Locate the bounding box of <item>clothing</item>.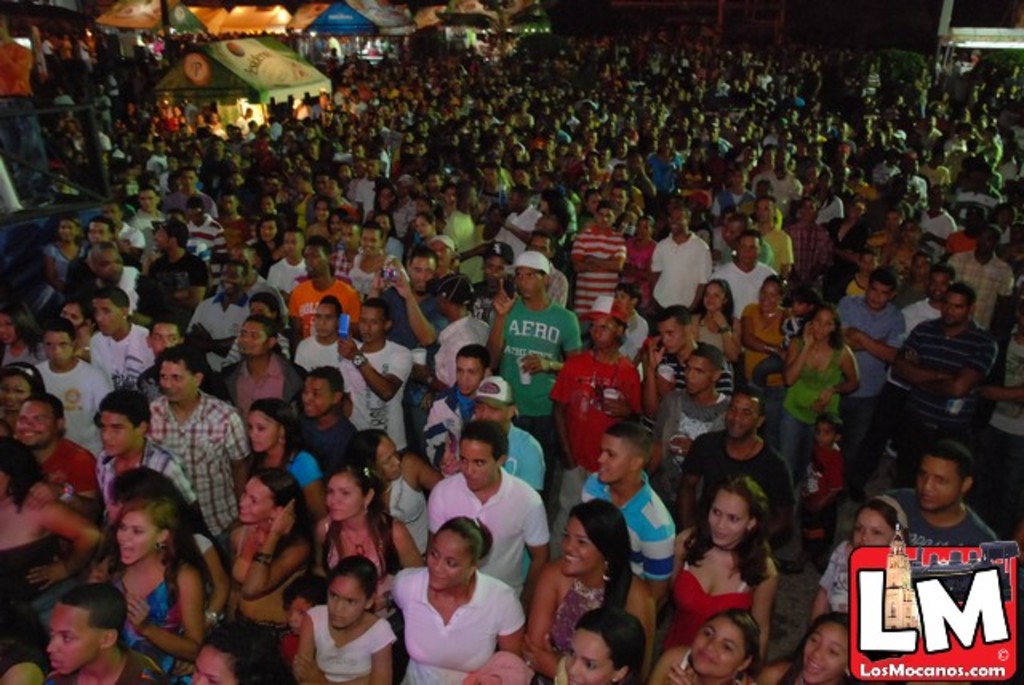
Bounding box: box=[211, 330, 326, 467].
